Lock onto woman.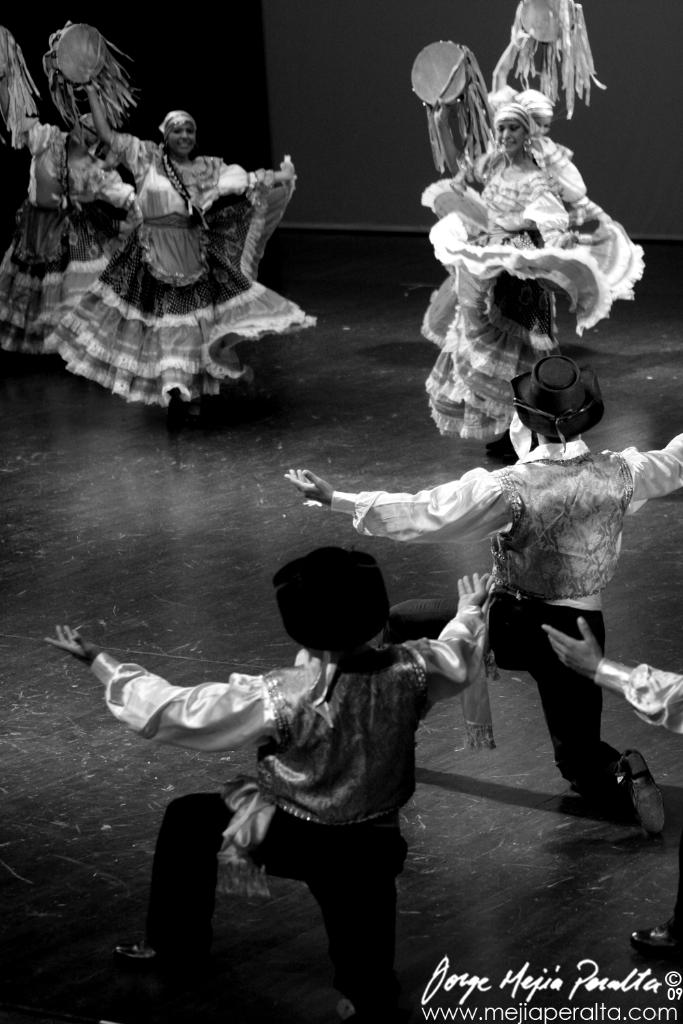
Locked: box(61, 85, 316, 402).
